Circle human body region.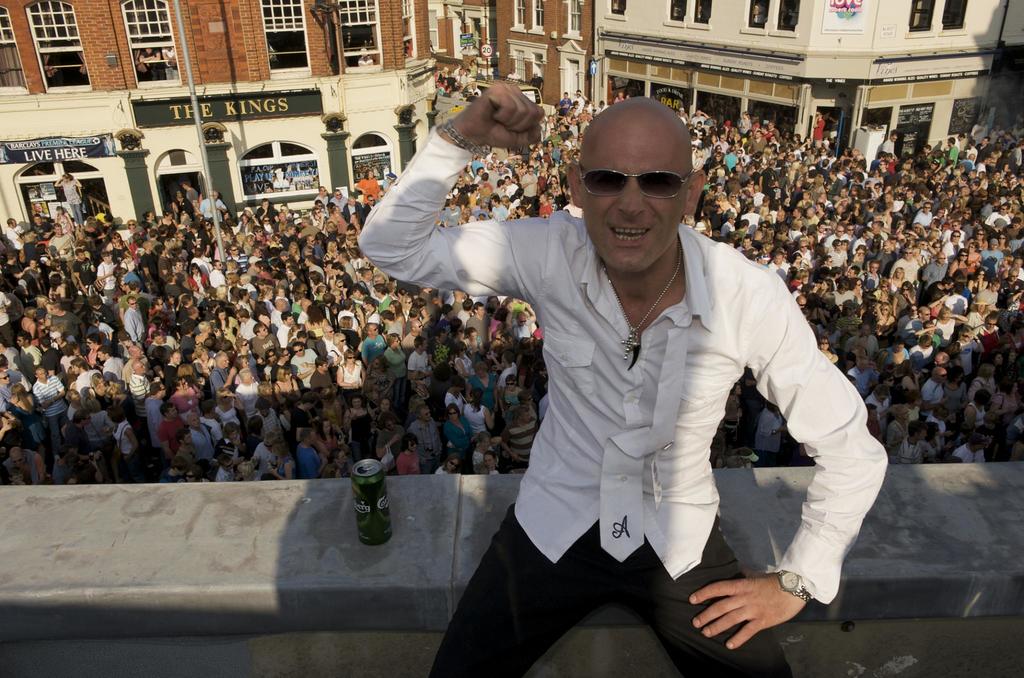
Region: <bbox>897, 191, 909, 197</bbox>.
